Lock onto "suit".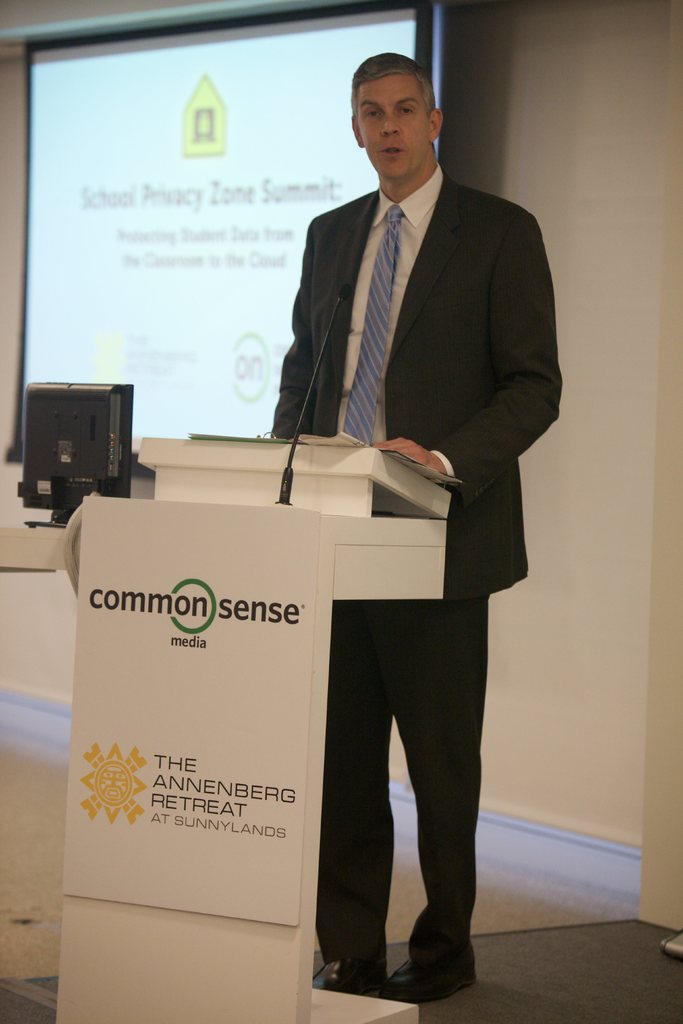
Locked: left=236, top=84, right=554, bottom=922.
